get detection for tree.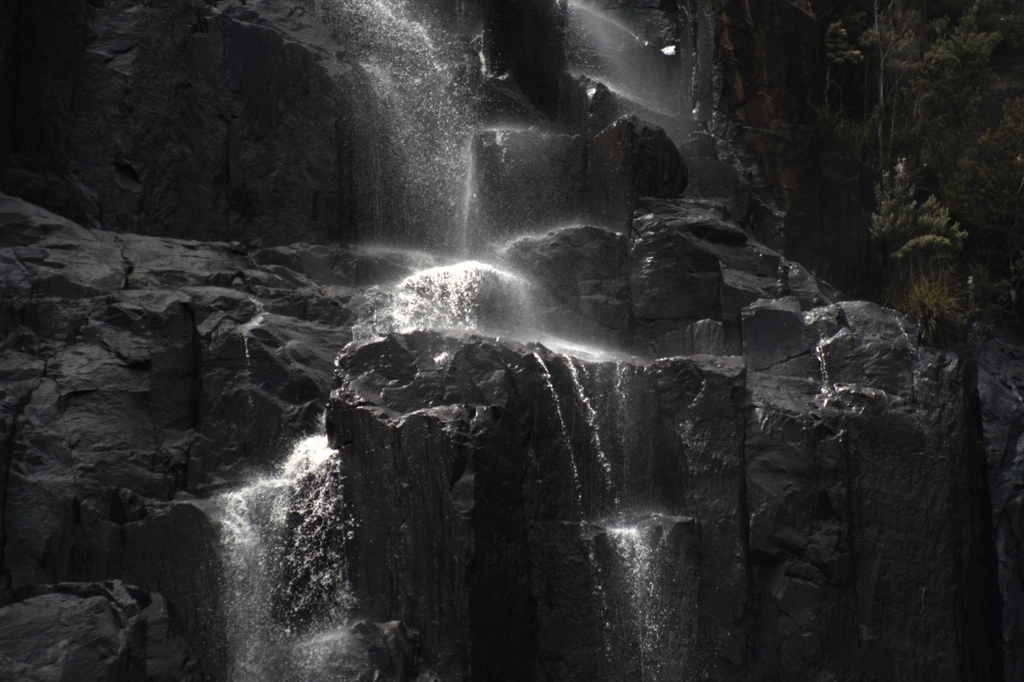
Detection: BBox(876, 3, 931, 175).
